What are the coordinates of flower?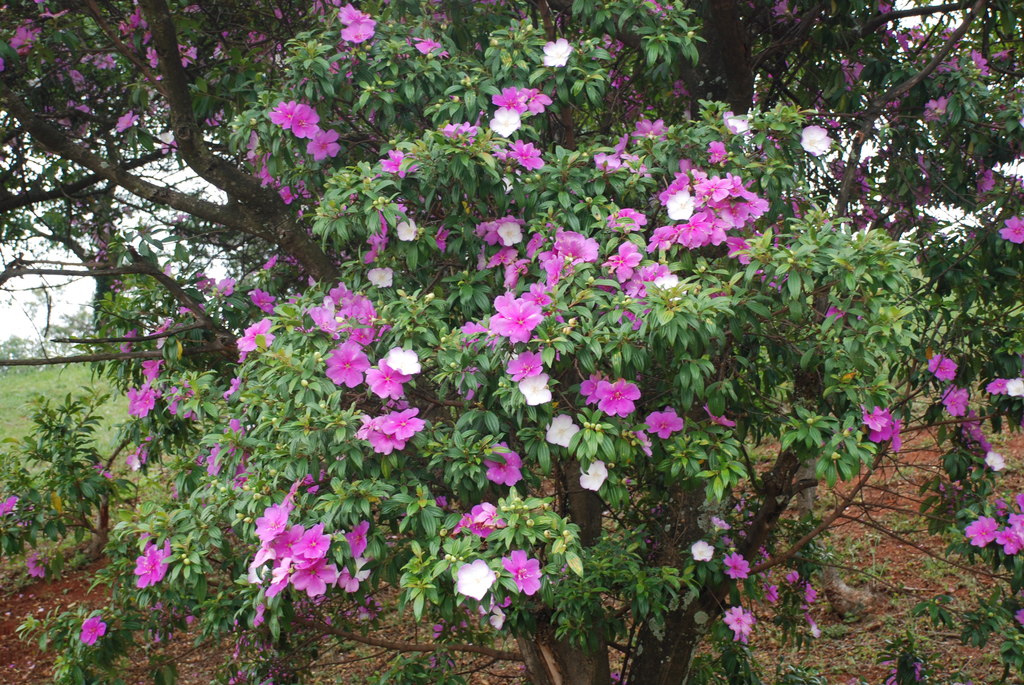
bbox=(234, 320, 274, 358).
